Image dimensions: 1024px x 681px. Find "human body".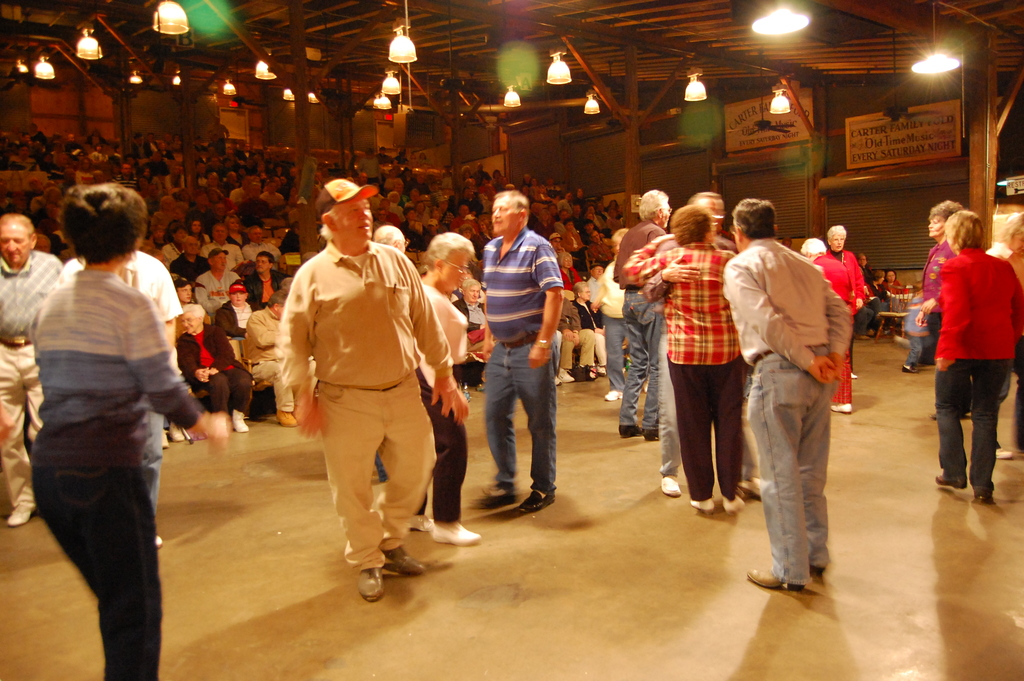
locate(470, 211, 490, 254).
